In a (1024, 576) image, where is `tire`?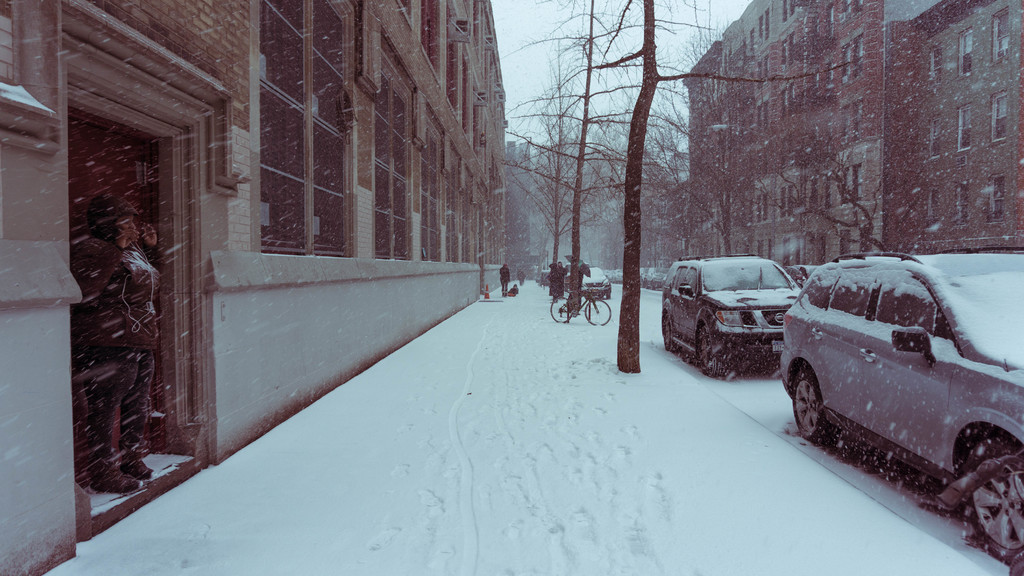
<bbox>953, 436, 1023, 566</bbox>.
